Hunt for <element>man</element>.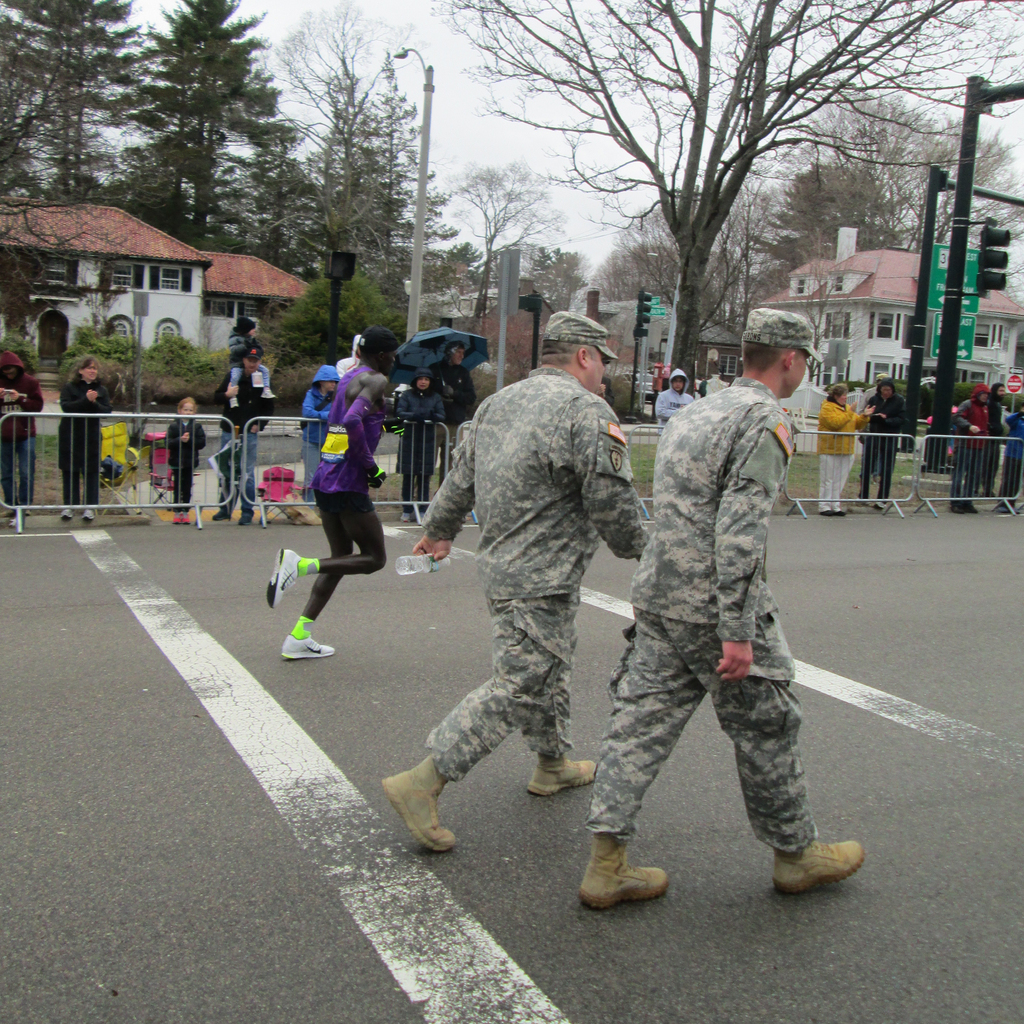
Hunted down at [0,350,42,518].
